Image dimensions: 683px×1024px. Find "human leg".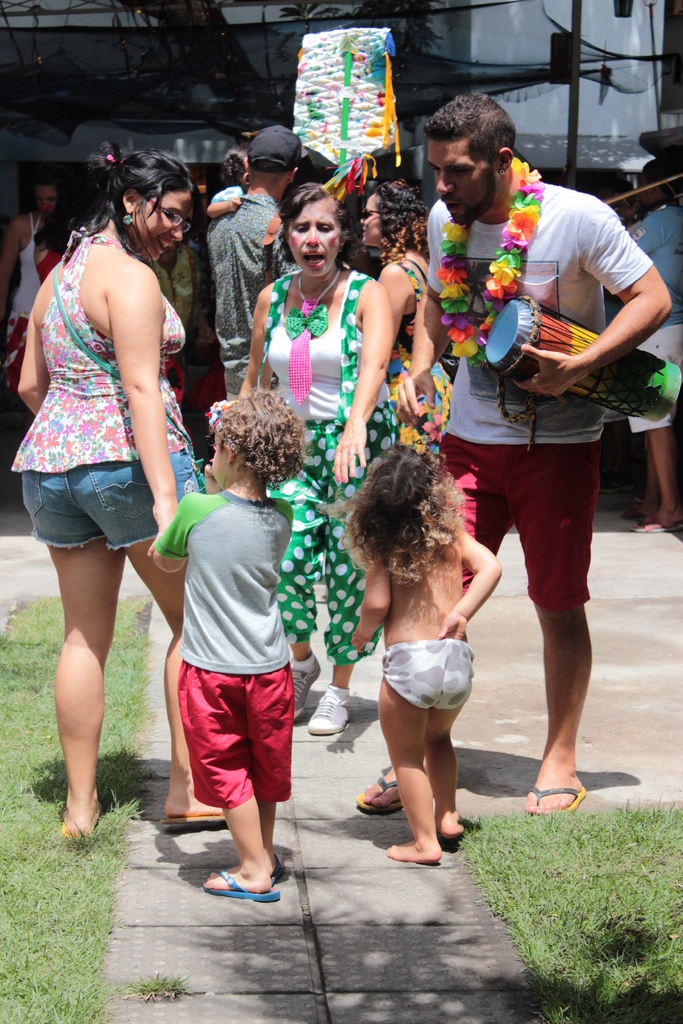
[506,442,601,819].
